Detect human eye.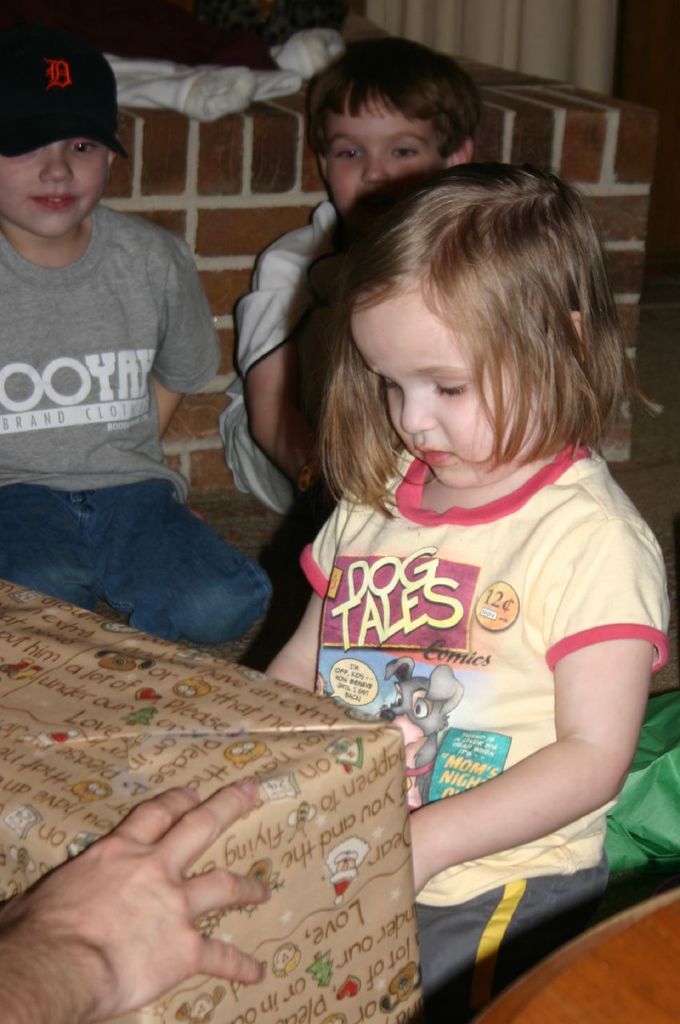
Detected at 66/138/100/158.
